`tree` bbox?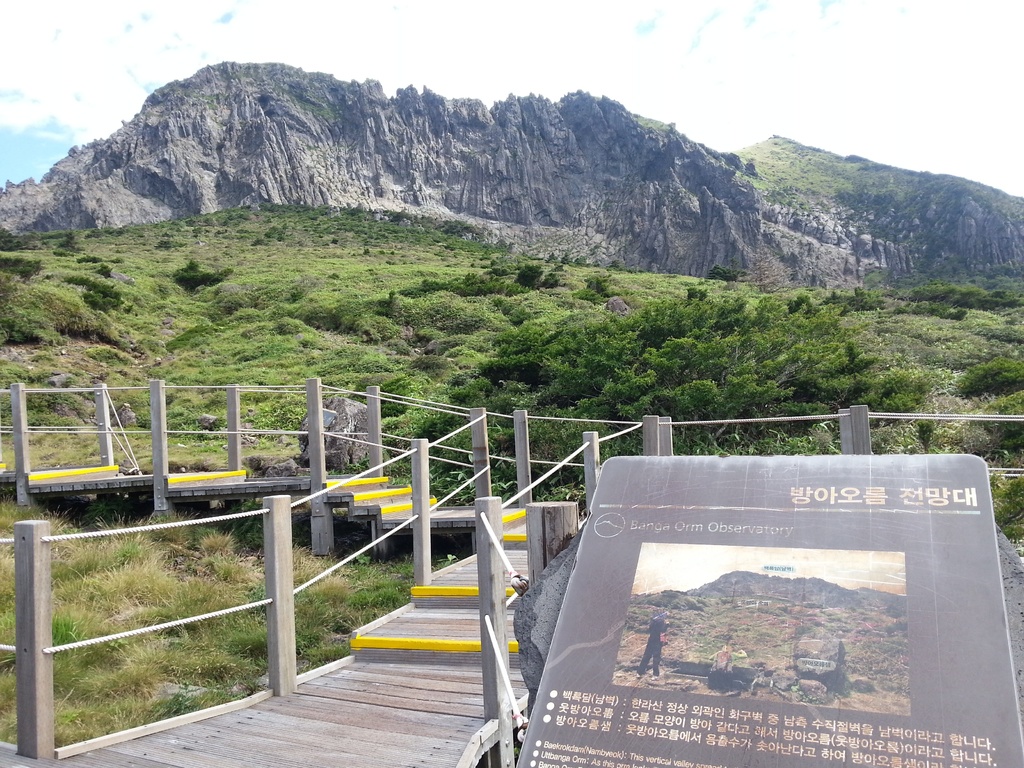
[left=515, top=260, right=564, bottom=292]
